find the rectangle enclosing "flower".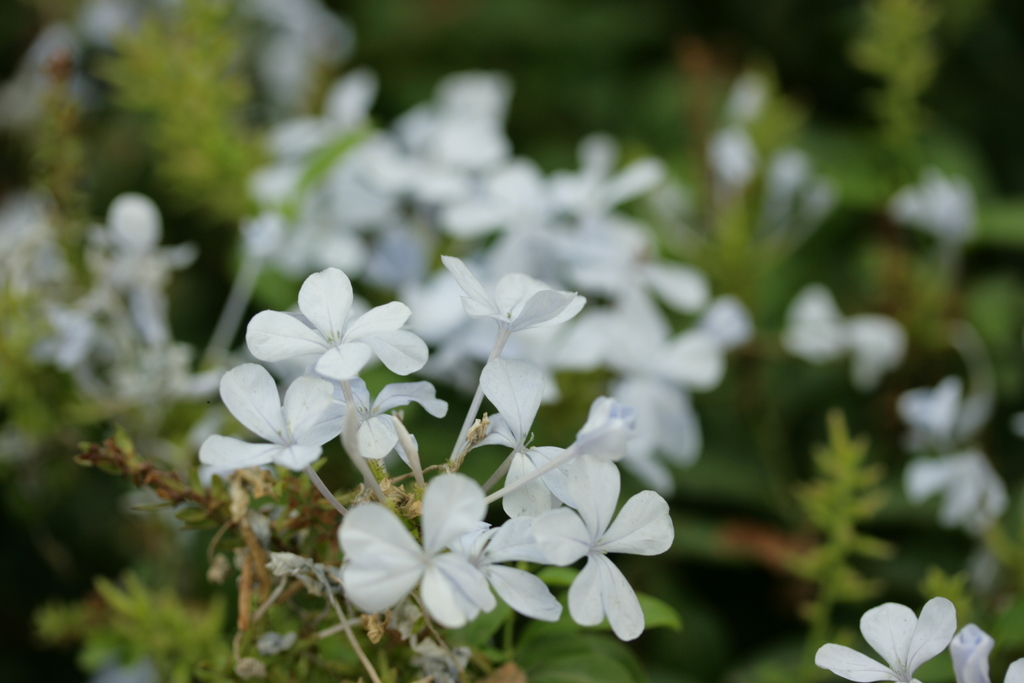
rect(780, 279, 901, 385).
